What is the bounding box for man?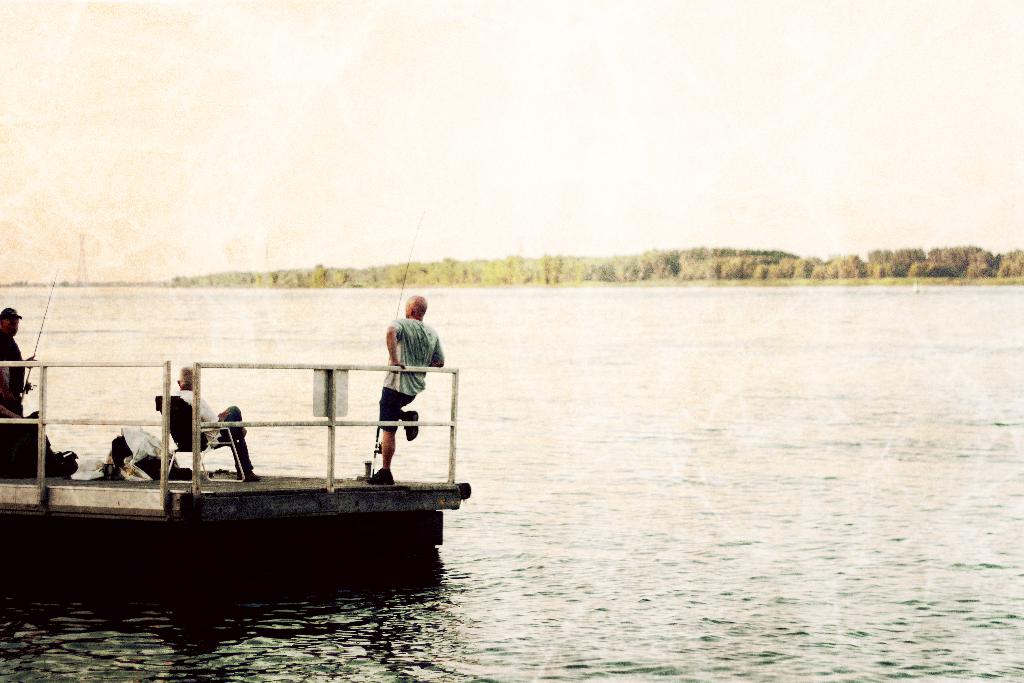
bbox(170, 366, 262, 482).
